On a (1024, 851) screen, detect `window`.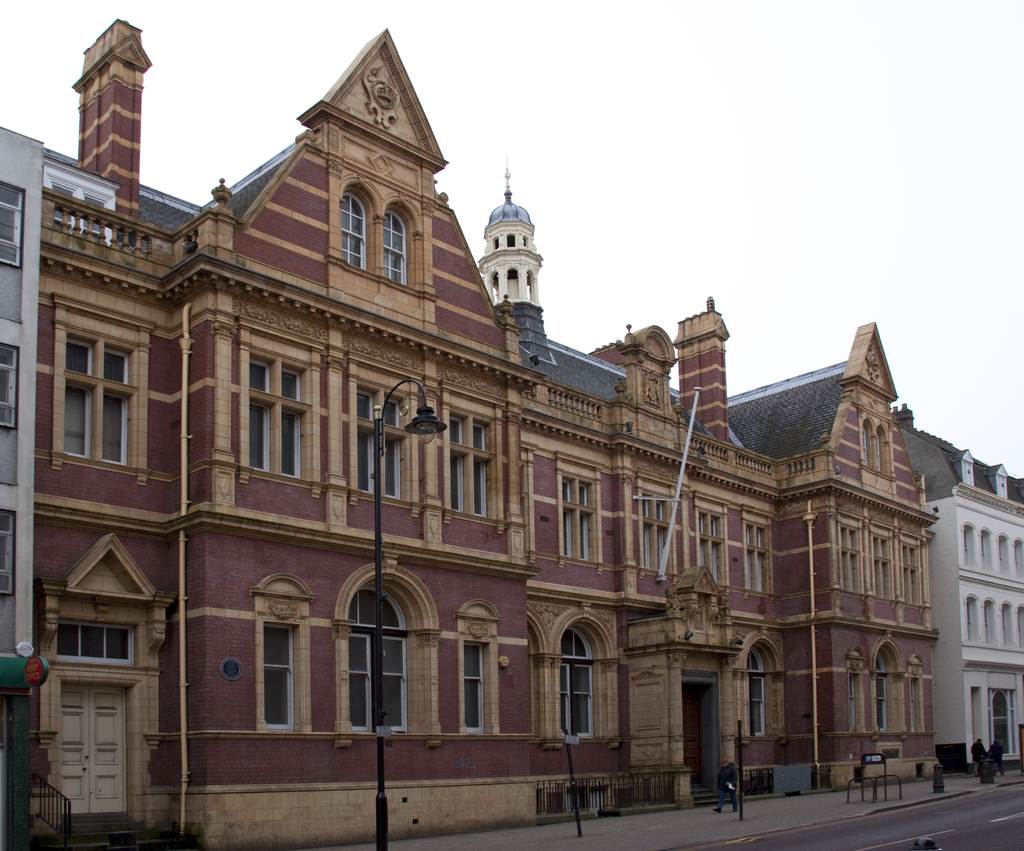
(left=462, top=641, right=485, bottom=734).
